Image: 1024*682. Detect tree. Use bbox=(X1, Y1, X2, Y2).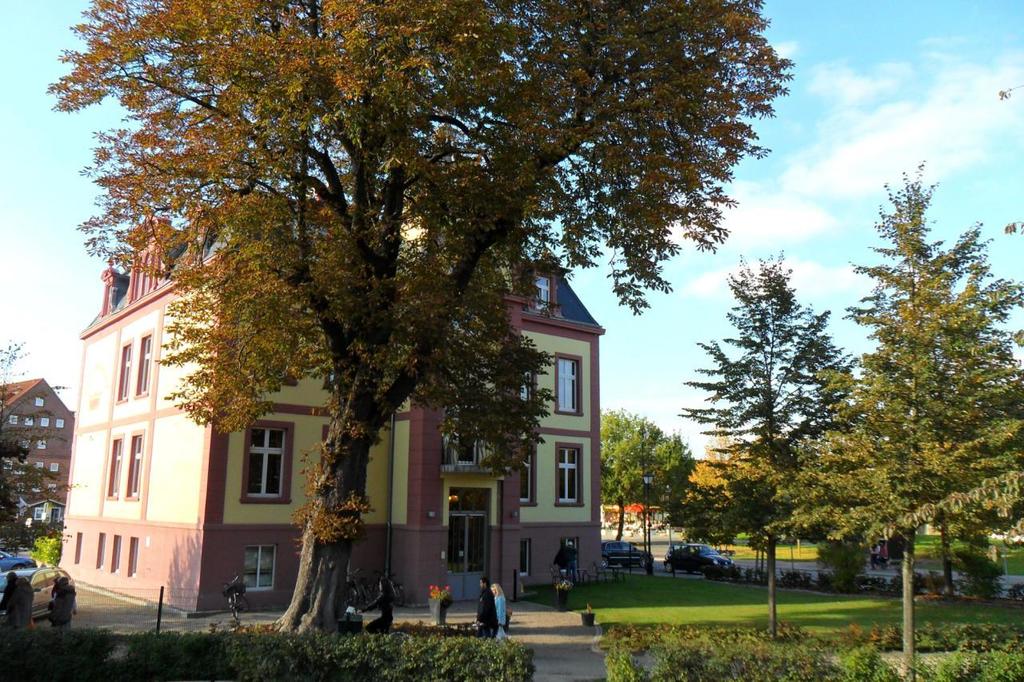
bbox=(662, 479, 737, 549).
